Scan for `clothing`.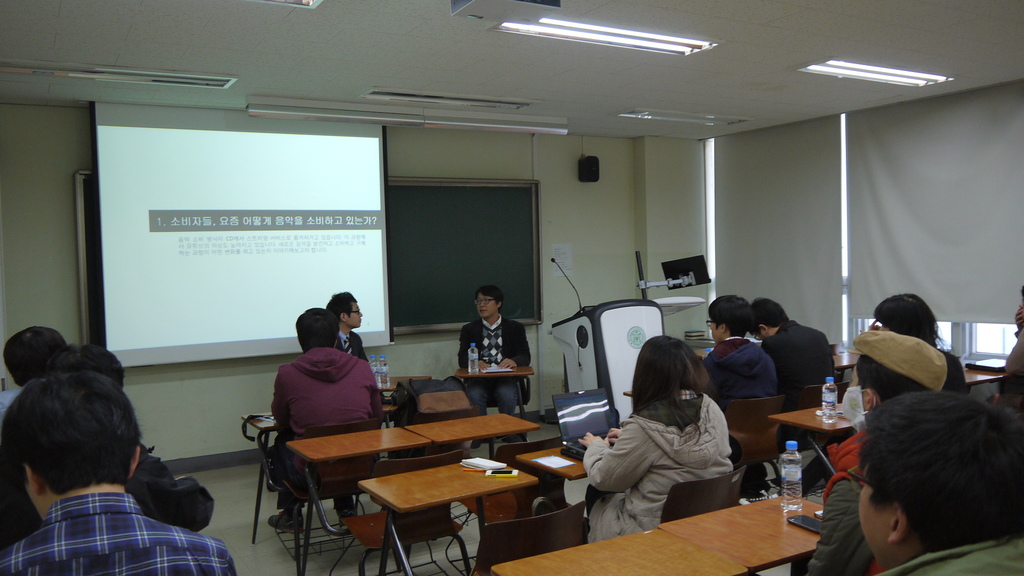
Scan result: 0, 494, 242, 575.
